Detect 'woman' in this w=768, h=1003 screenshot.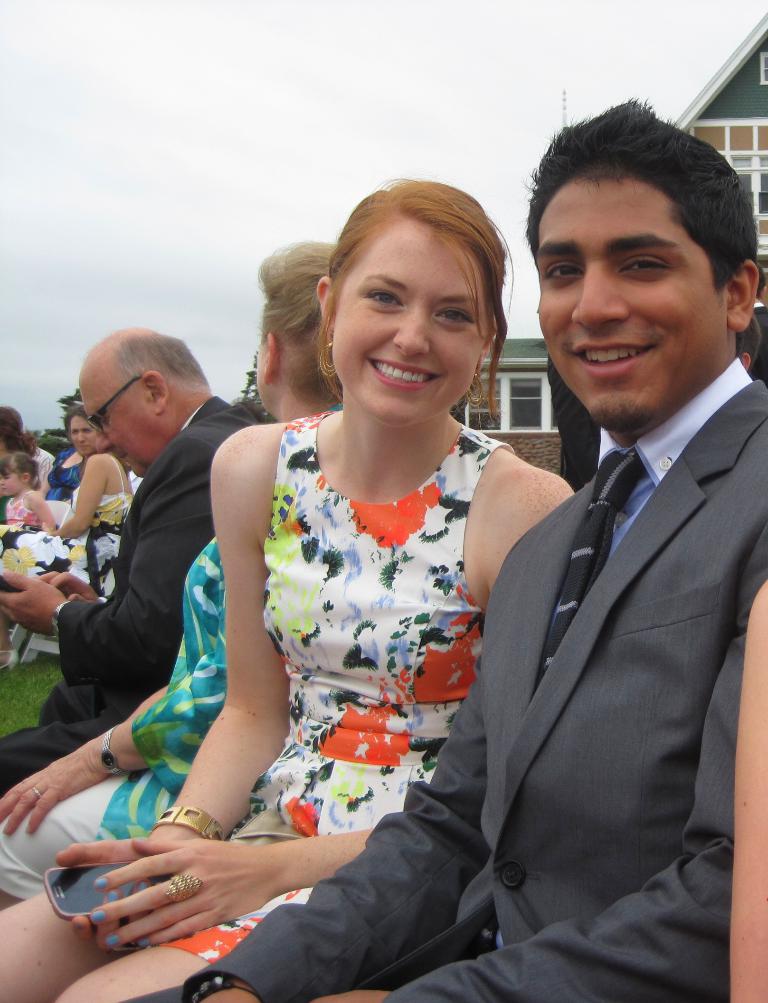
Detection: region(0, 401, 147, 597).
